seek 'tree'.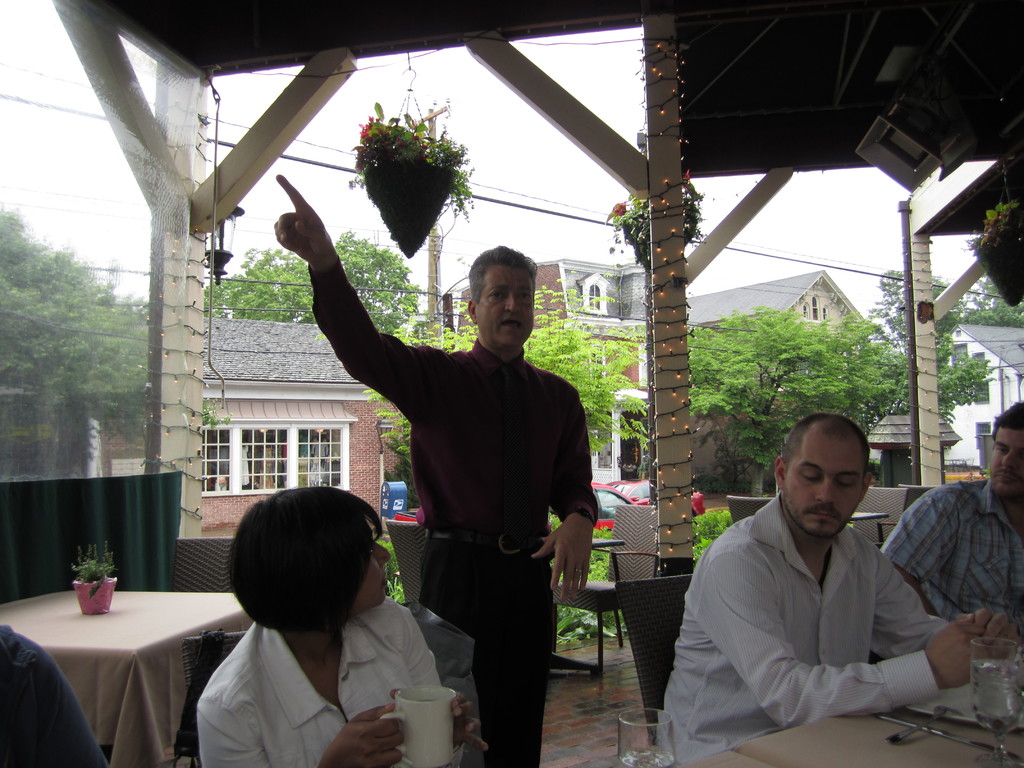
select_region(863, 262, 1023, 430).
